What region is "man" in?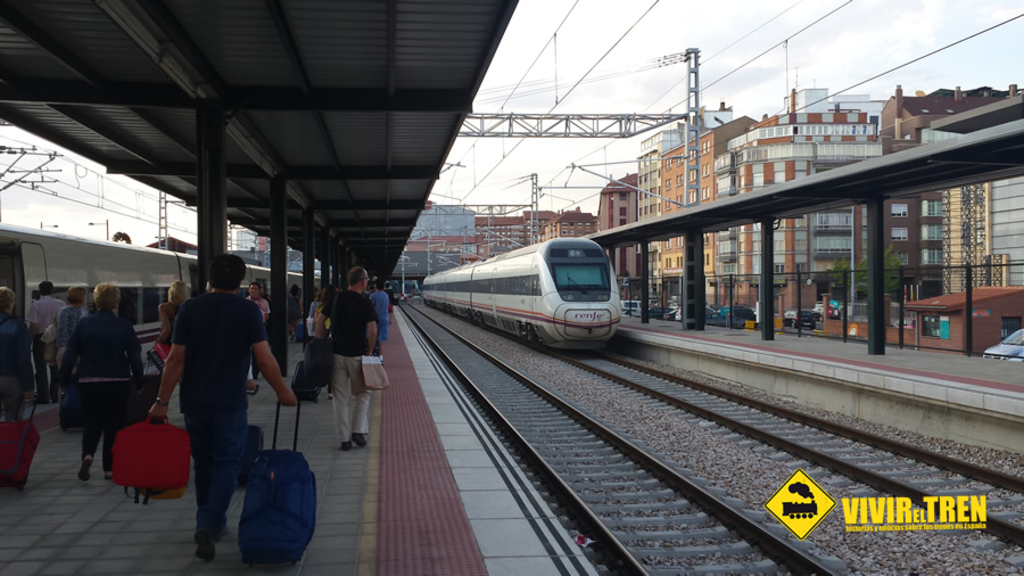
locate(246, 282, 275, 378).
